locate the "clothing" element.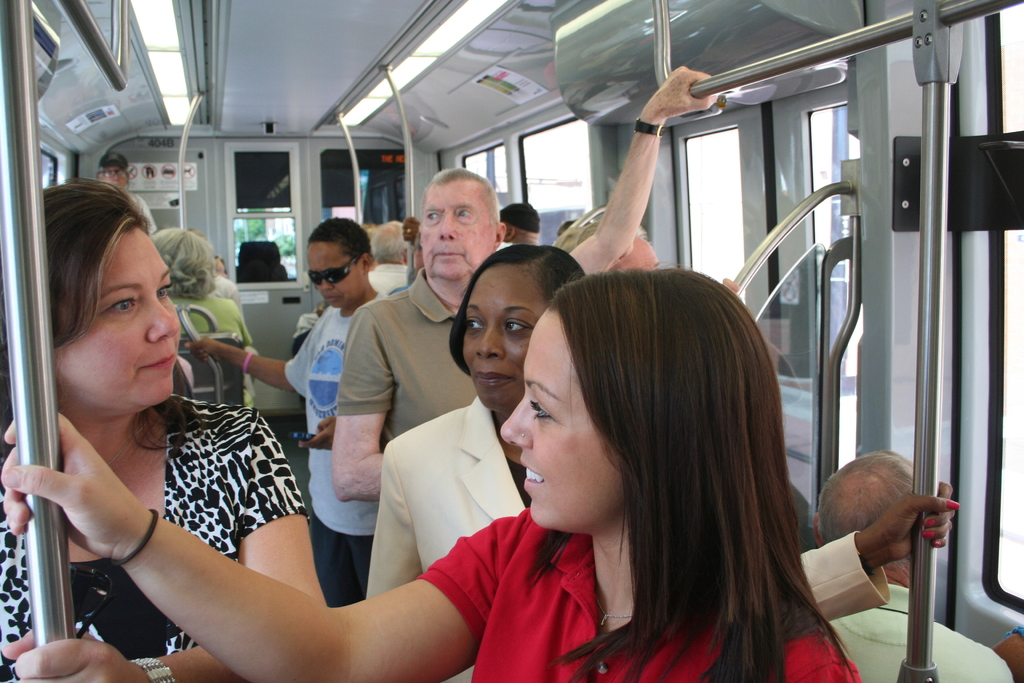
Element bbox: box=[158, 284, 259, 414].
